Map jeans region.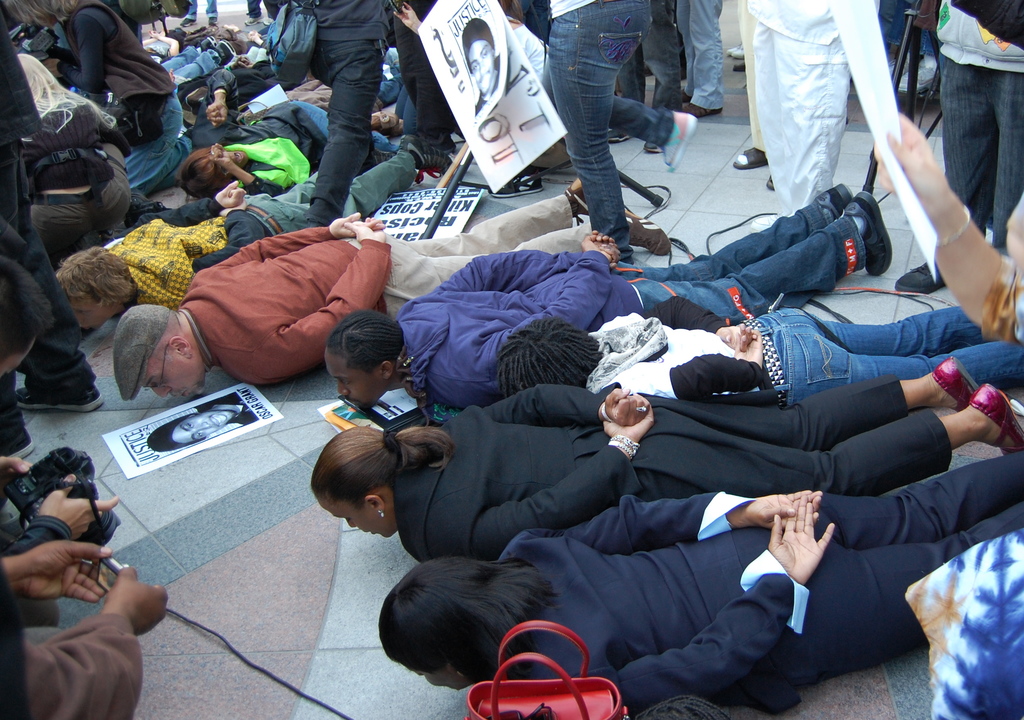
Mapped to 618,0,681,115.
